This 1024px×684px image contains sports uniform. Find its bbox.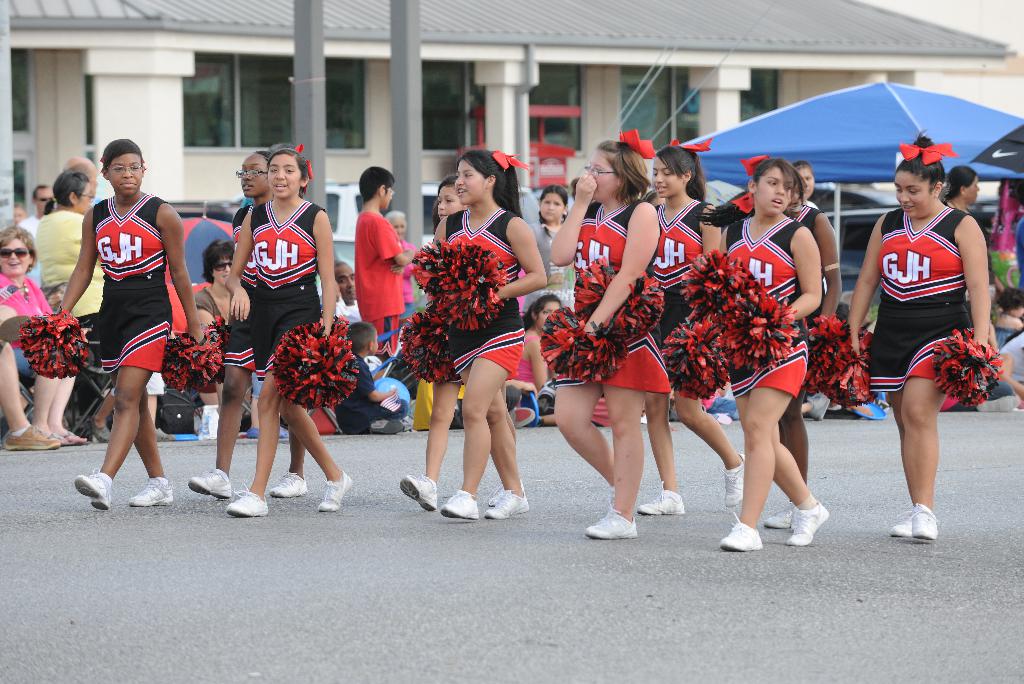
{"x1": 445, "y1": 206, "x2": 530, "y2": 398}.
